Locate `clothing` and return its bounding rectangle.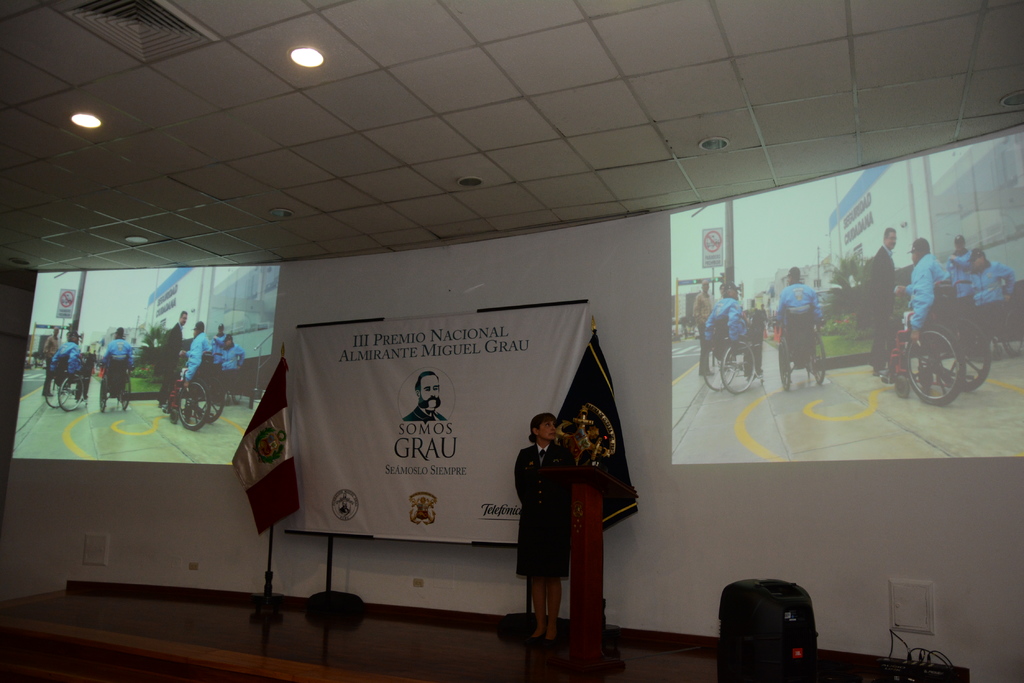
crop(106, 335, 138, 366).
